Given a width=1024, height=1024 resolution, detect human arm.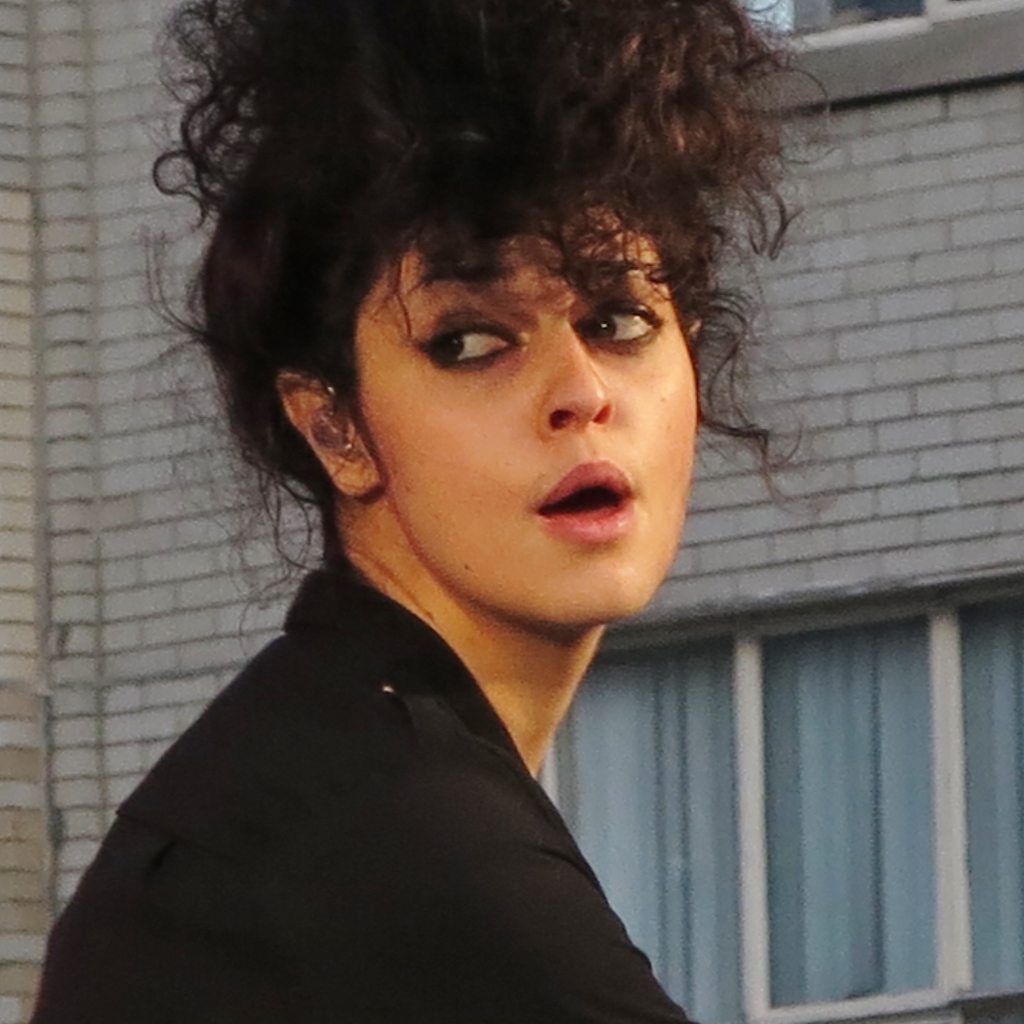
225, 687, 698, 1021.
